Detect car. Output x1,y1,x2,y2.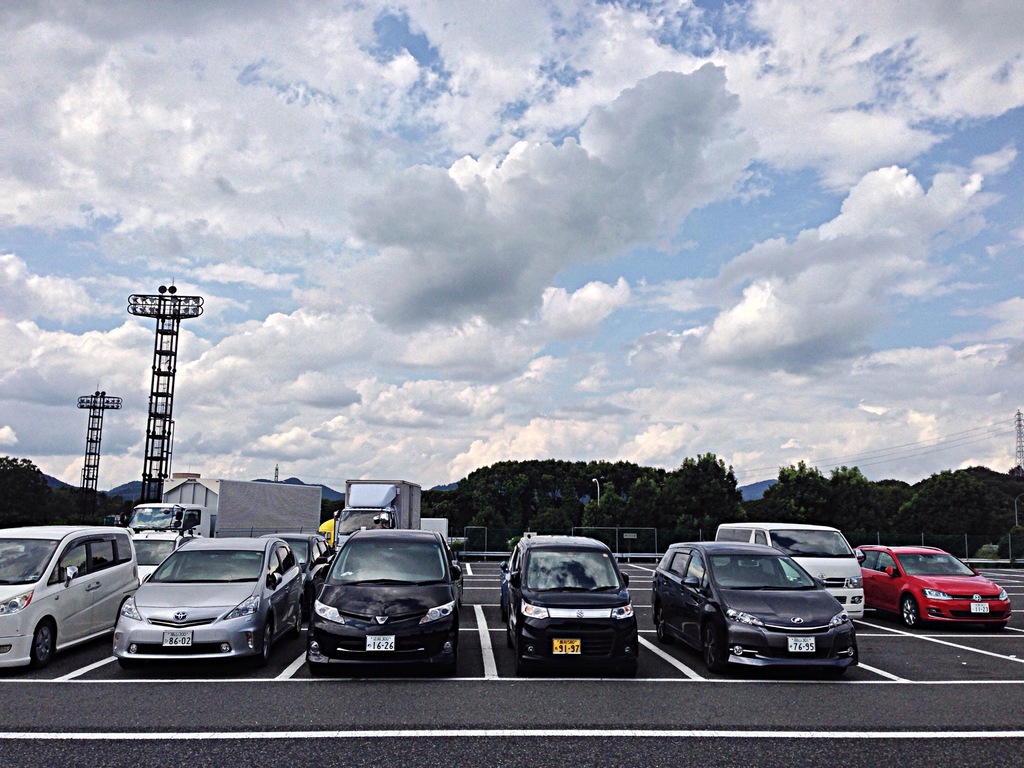
504,535,636,680.
